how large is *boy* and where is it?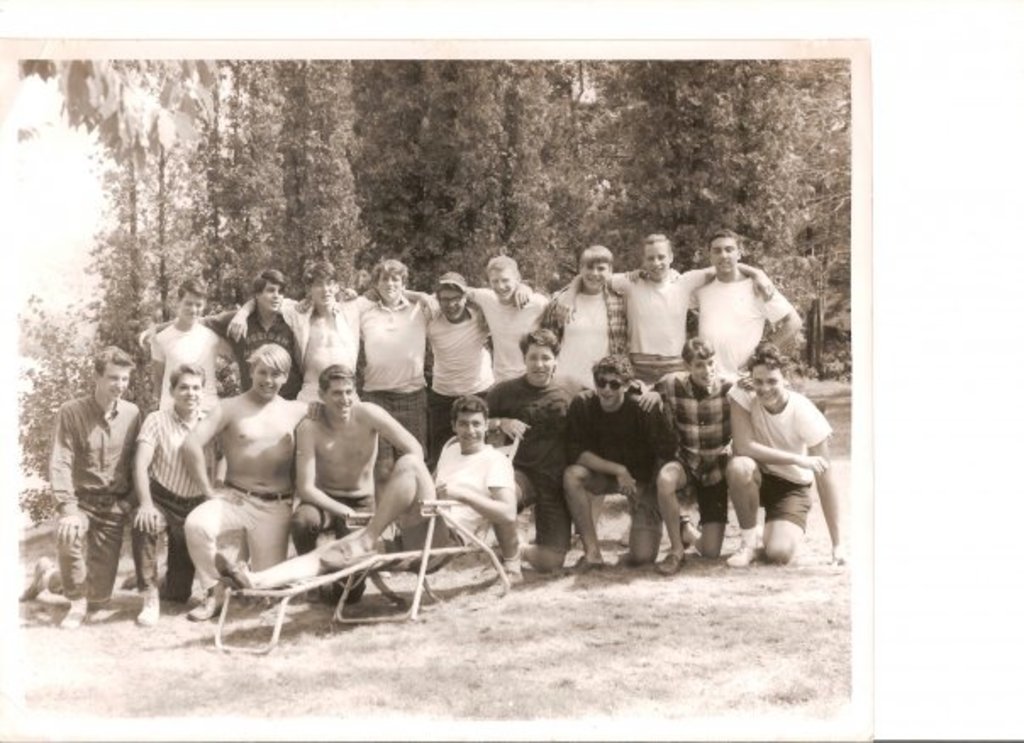
Bounding box: box=[563, 353, 670, 570].
